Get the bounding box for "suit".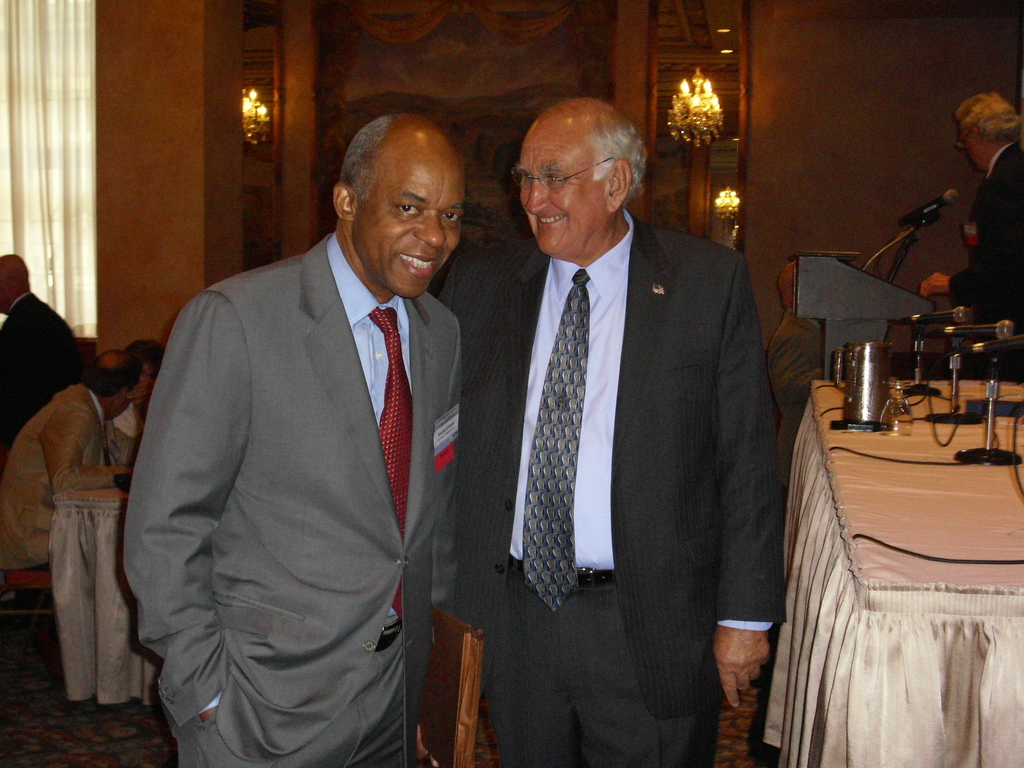
bbox(0, 287, 84, 426).
